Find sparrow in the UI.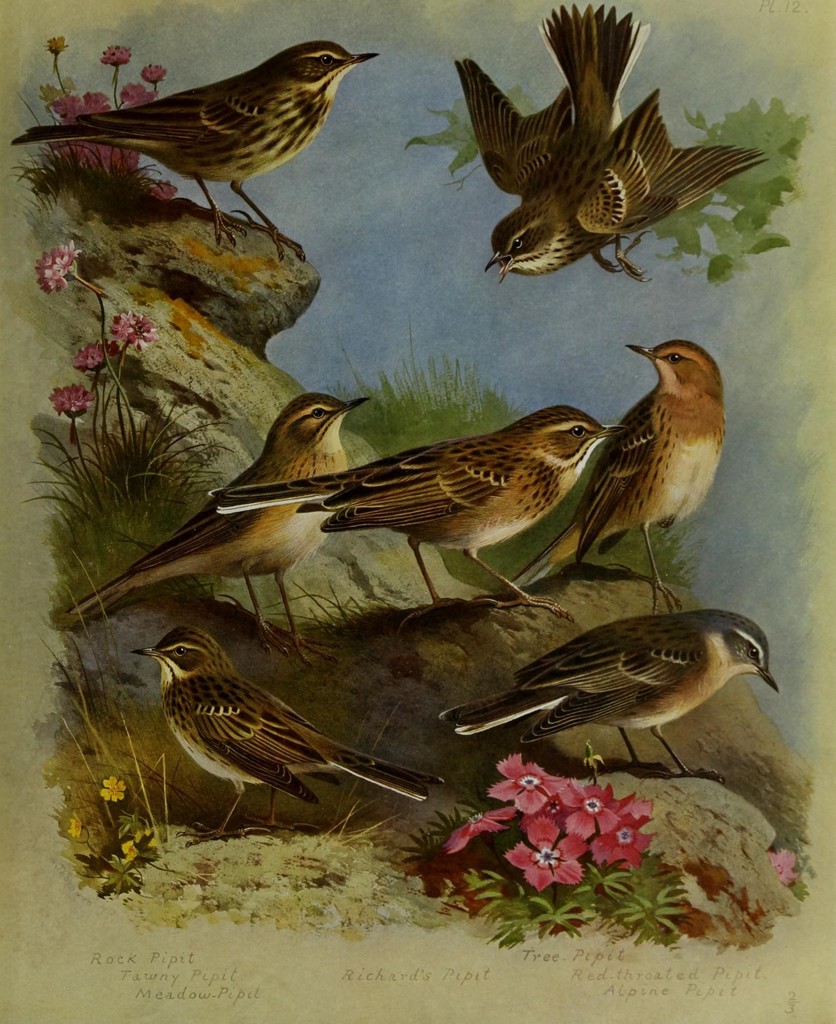
UI element at region(433, 588, 783, 769).
